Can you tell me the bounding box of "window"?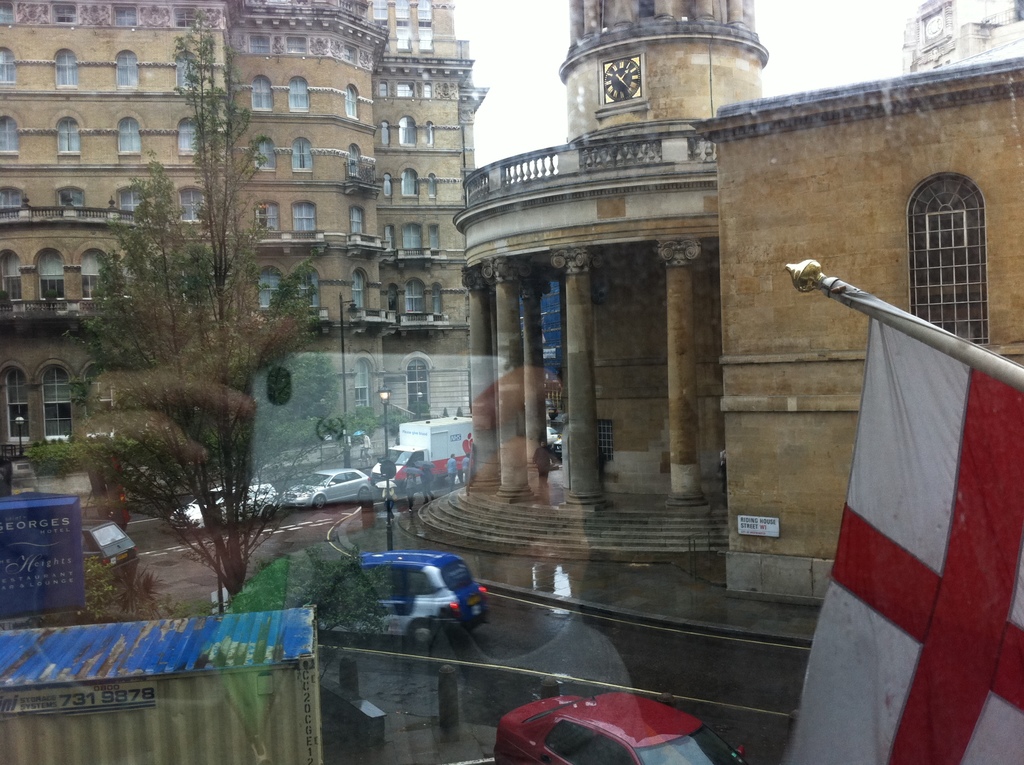
select_region(381, 121, 390, 149).
